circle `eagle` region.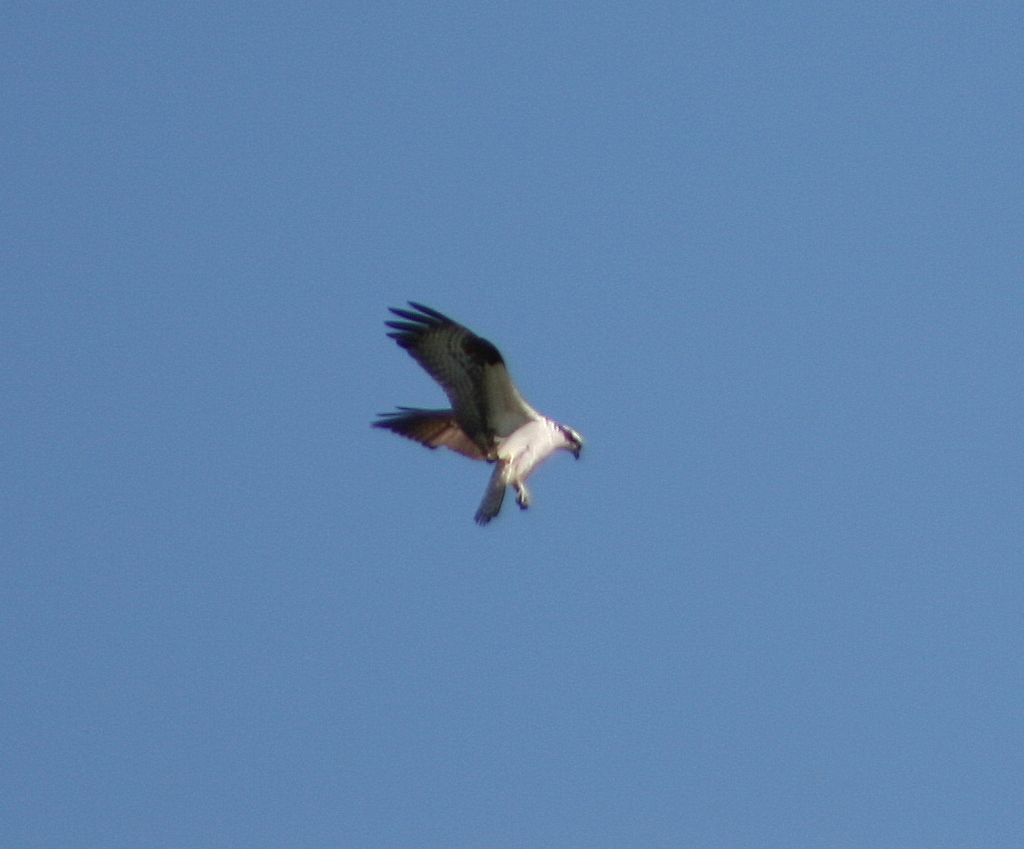
Region: region(369, 296, 591, 535).
